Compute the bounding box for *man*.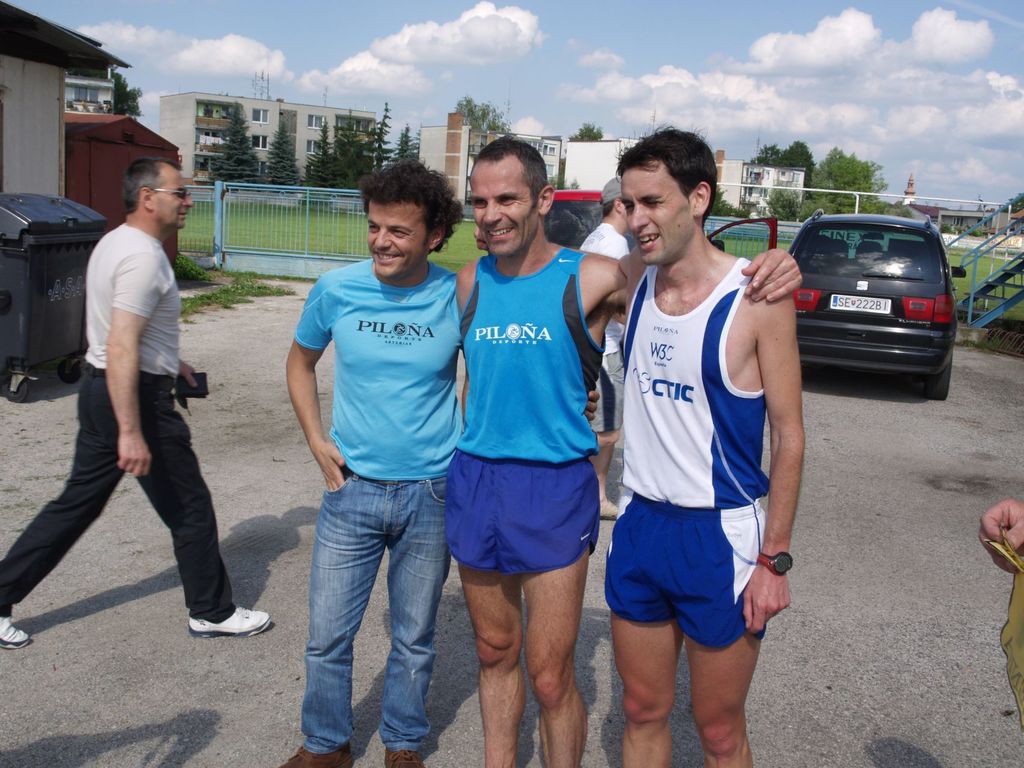
470:122:806:767.
